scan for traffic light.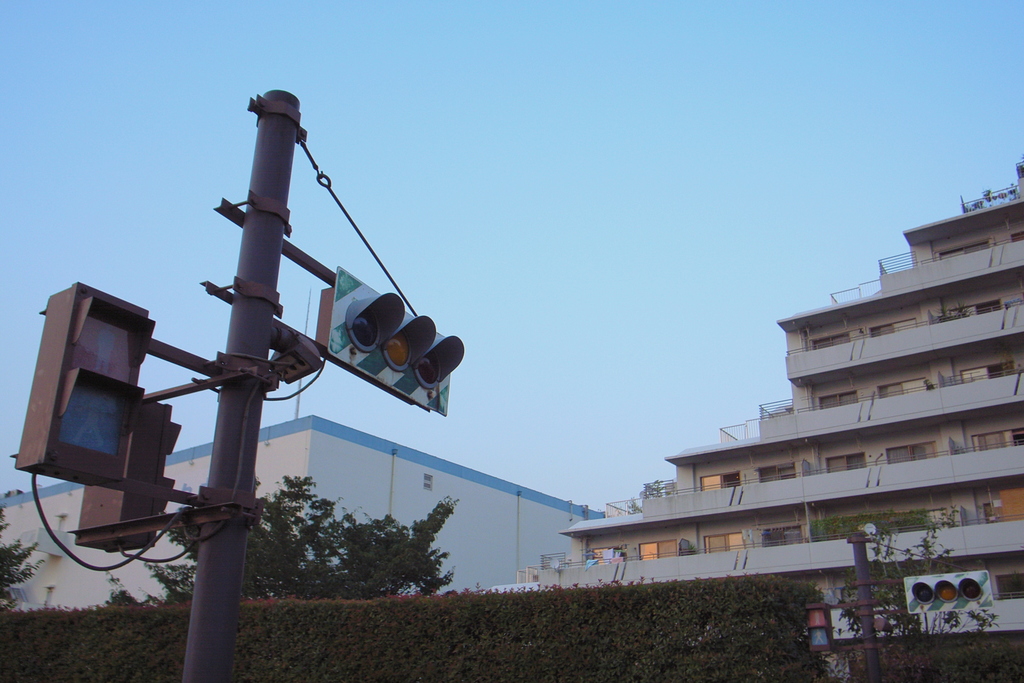
Scan result: (left=805, top=604, right=834, bottom=655).
